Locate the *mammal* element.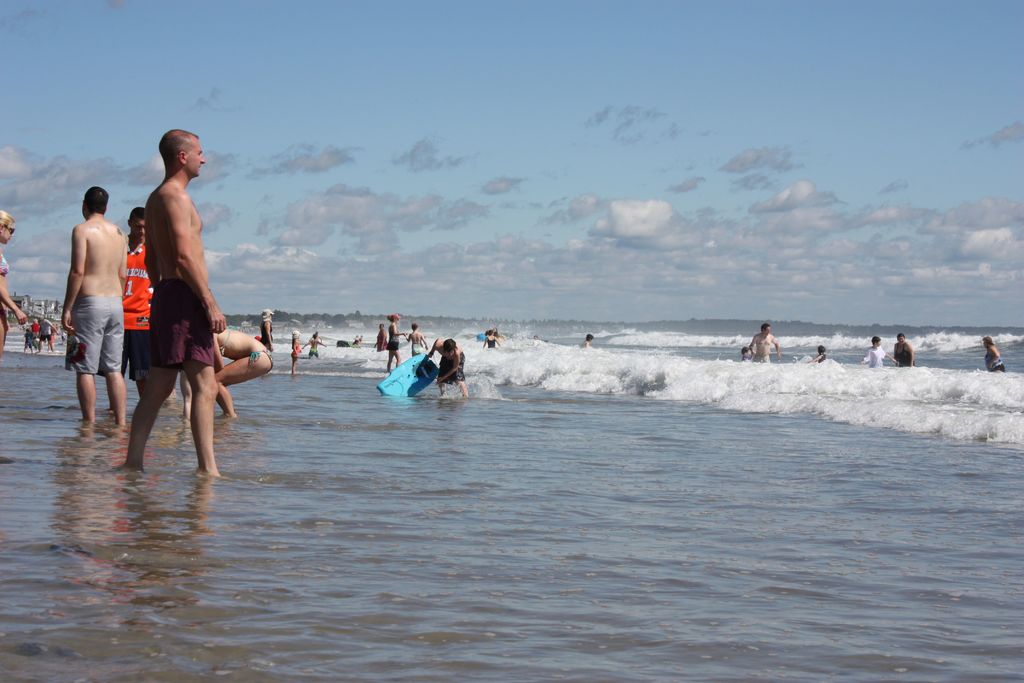
Element bbox: box(484, 331, 500, 349).
